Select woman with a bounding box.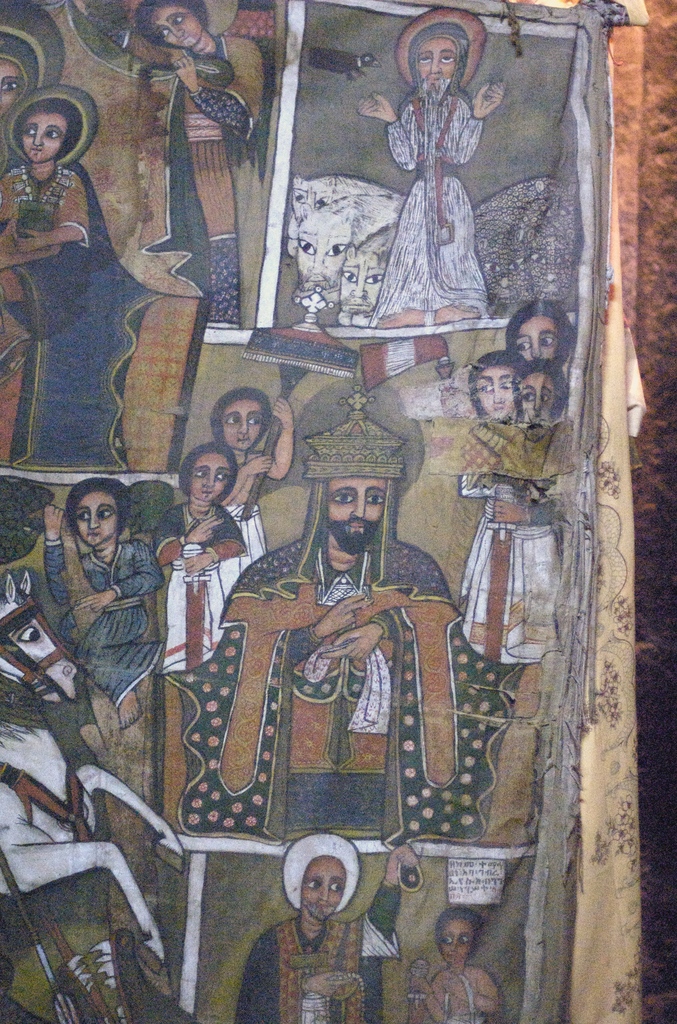
locate(0, 1, 66, 210).
